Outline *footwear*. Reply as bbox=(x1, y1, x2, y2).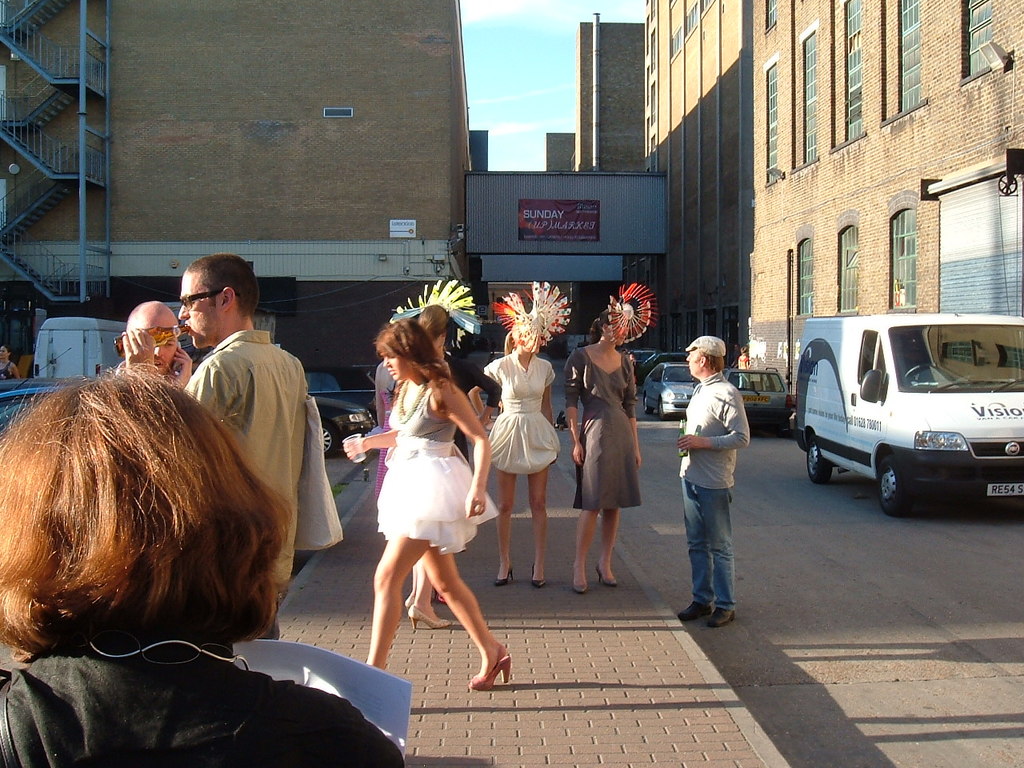
bbox=(408, 602, 451, 630).
